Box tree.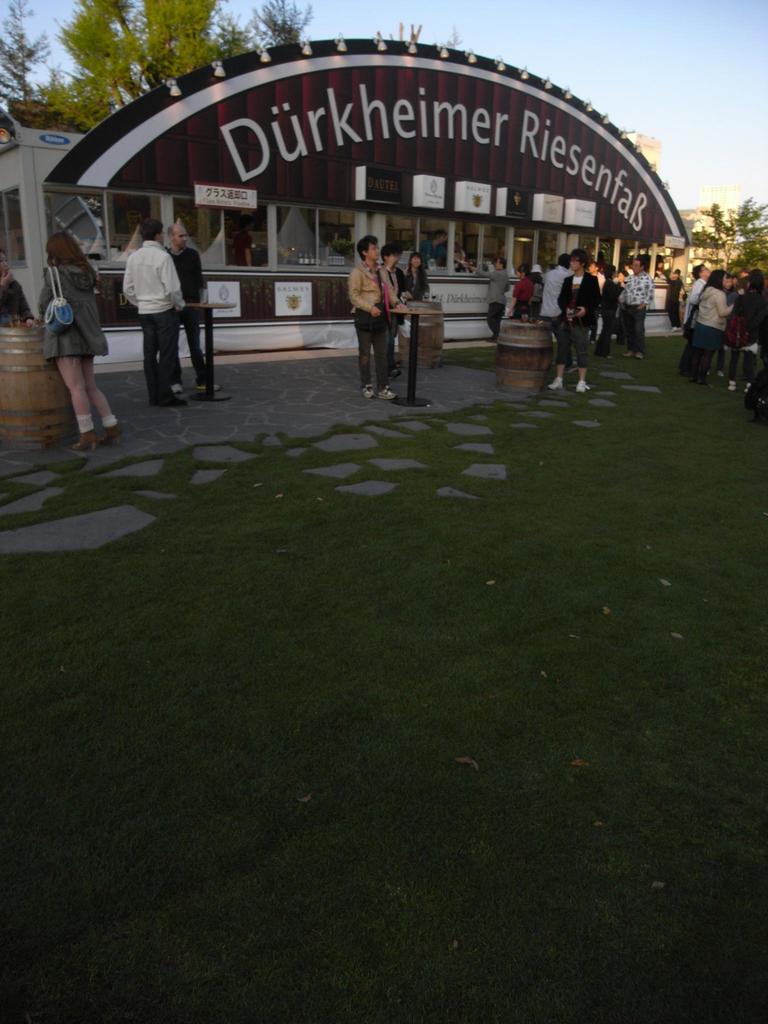
0:0:51:99.
